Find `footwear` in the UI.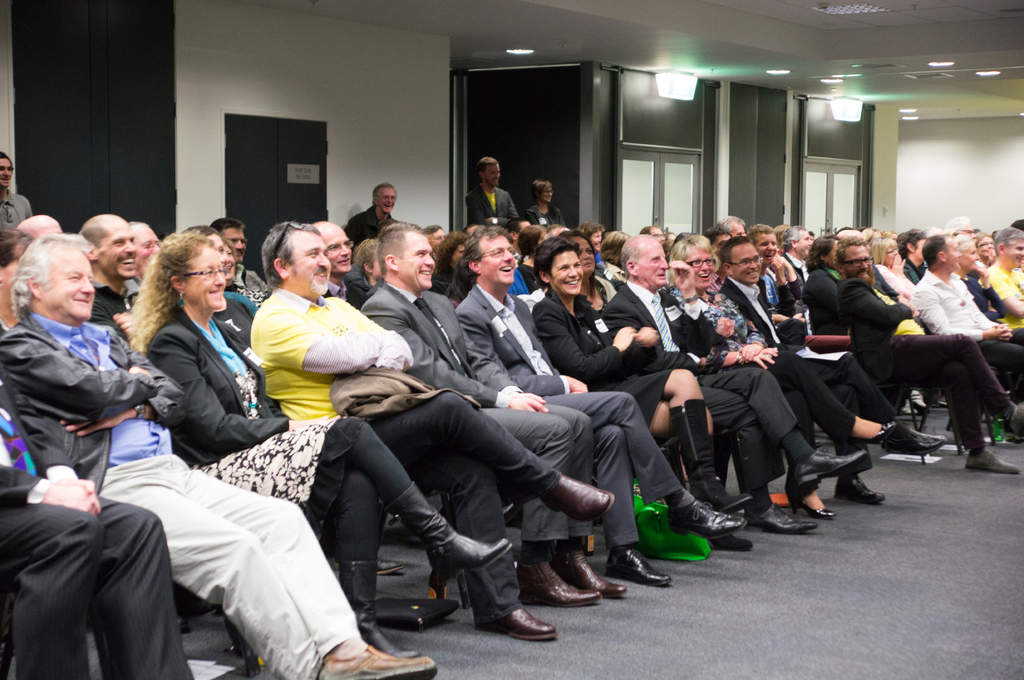
UI element at crop(696, 530, 751, 551).
